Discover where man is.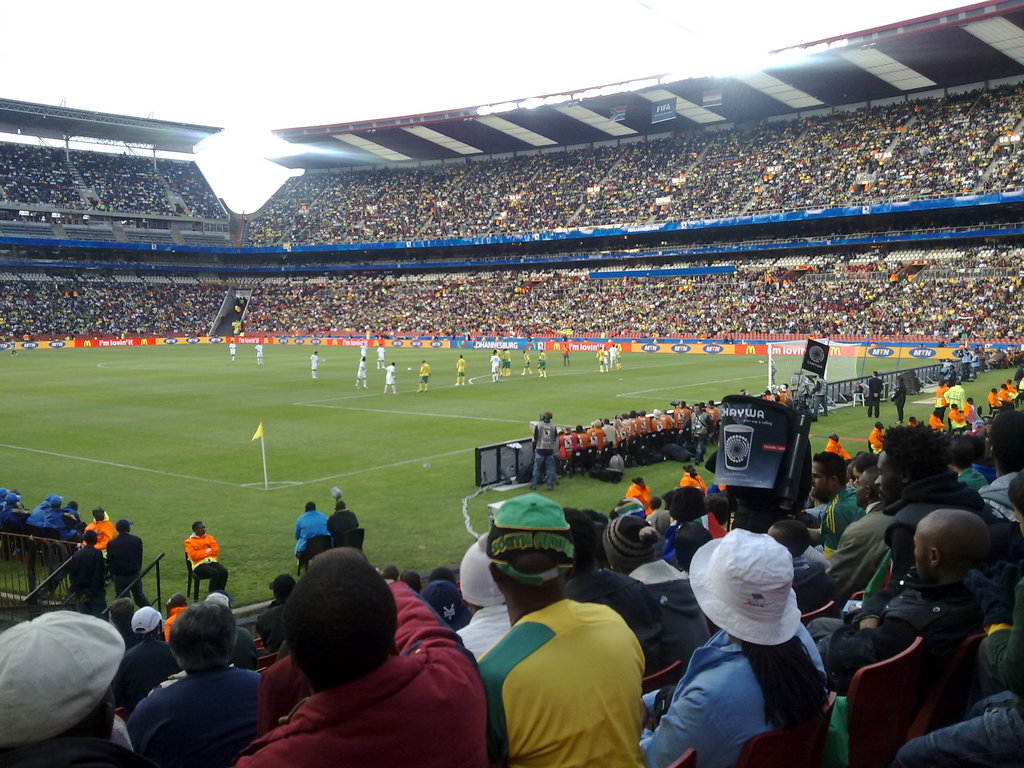
Discovered at detection(384, 362, 397, 395).
